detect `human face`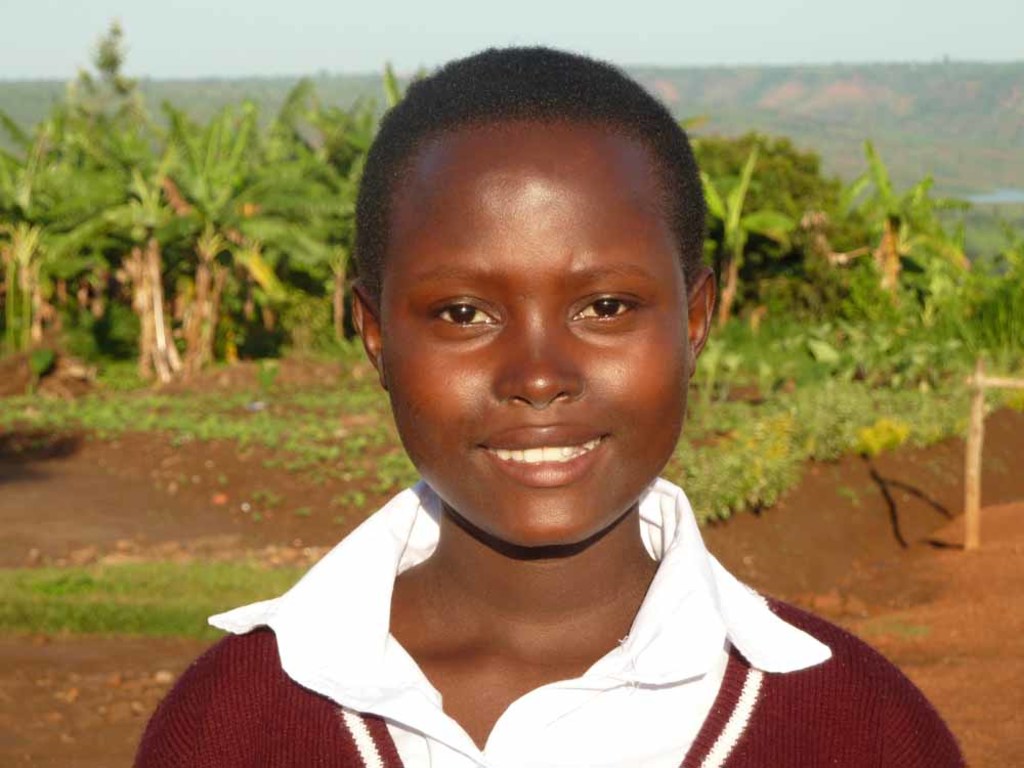
(386, 133, 690, 543)
